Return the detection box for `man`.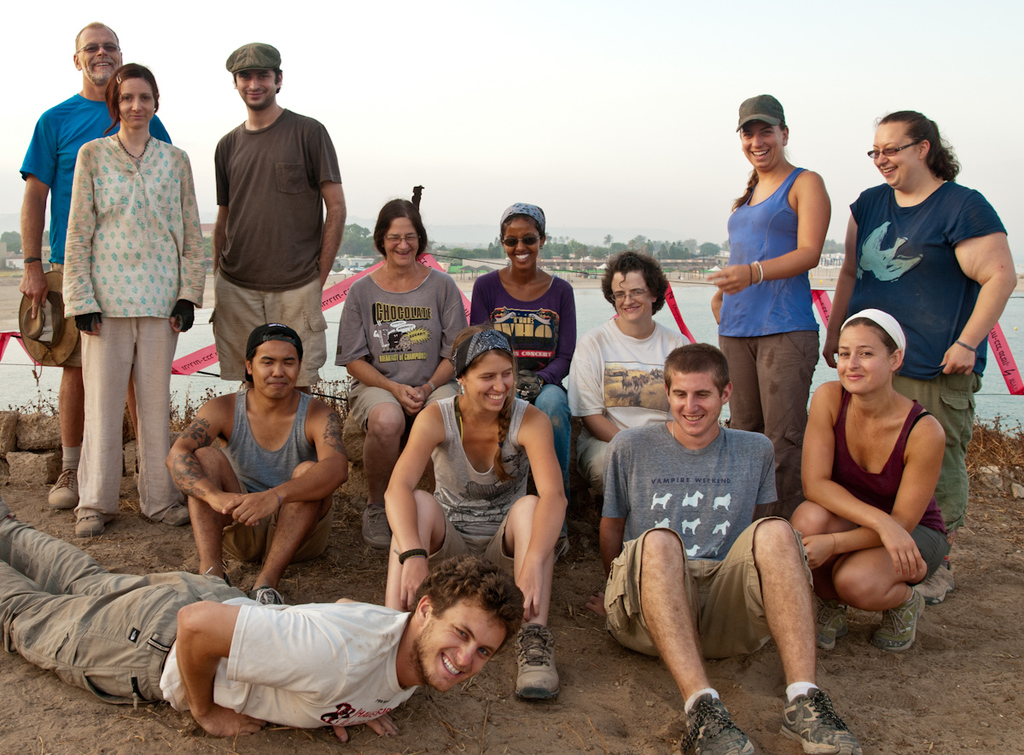
rect(9, 24, 178, 492).
